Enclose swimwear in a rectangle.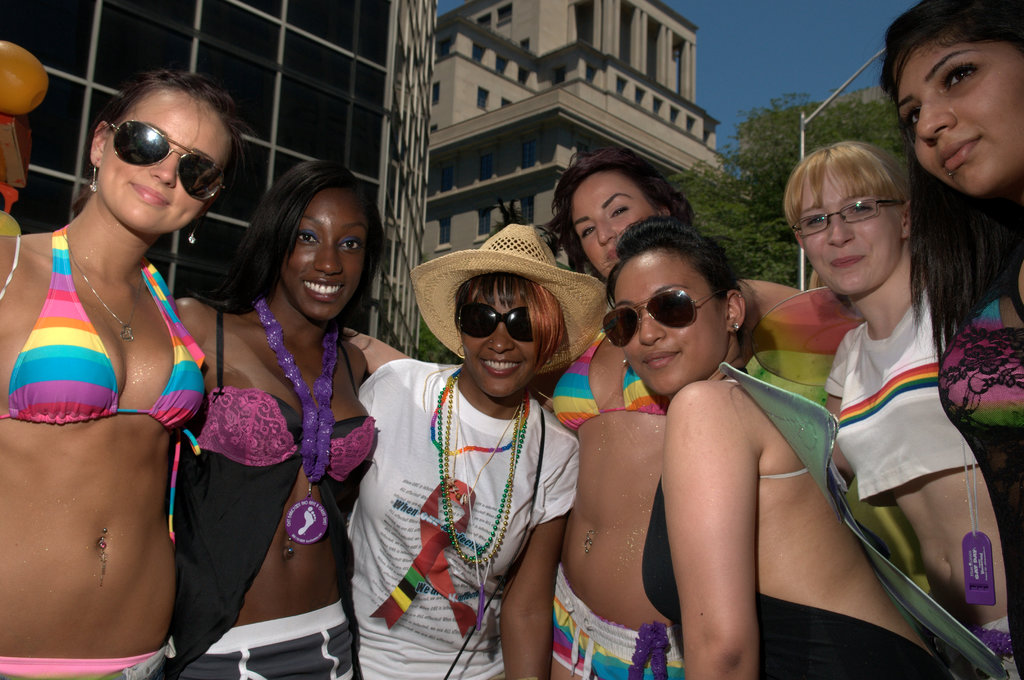
{"x1": 168, "y1": 388, "x2": 378, "y2": 678}.
